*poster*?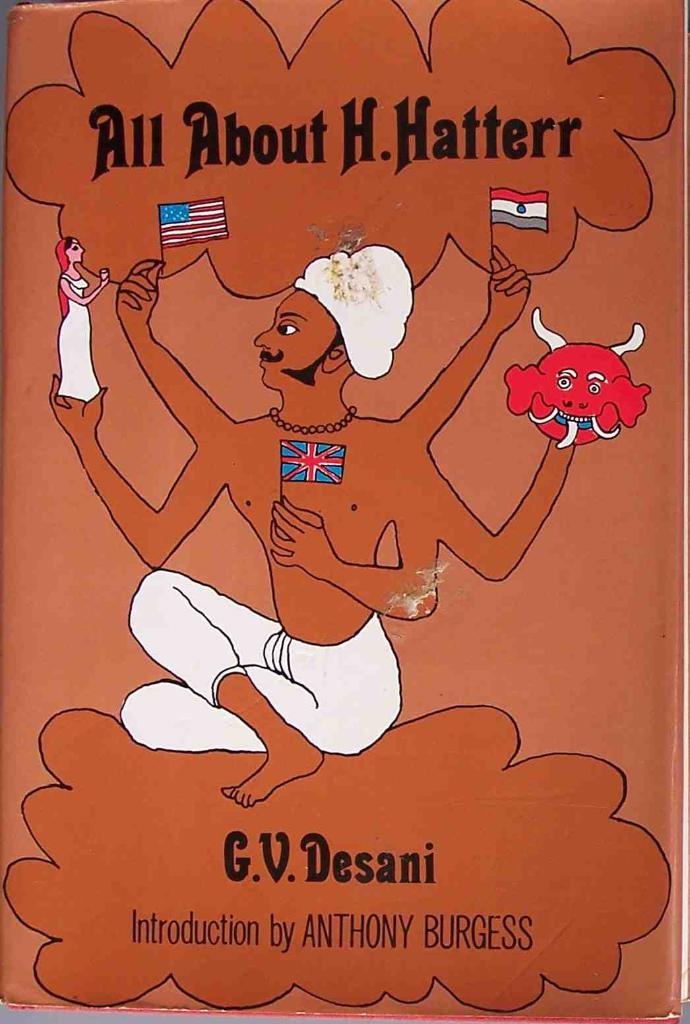
select_region(0, 0, 689, 1016)
